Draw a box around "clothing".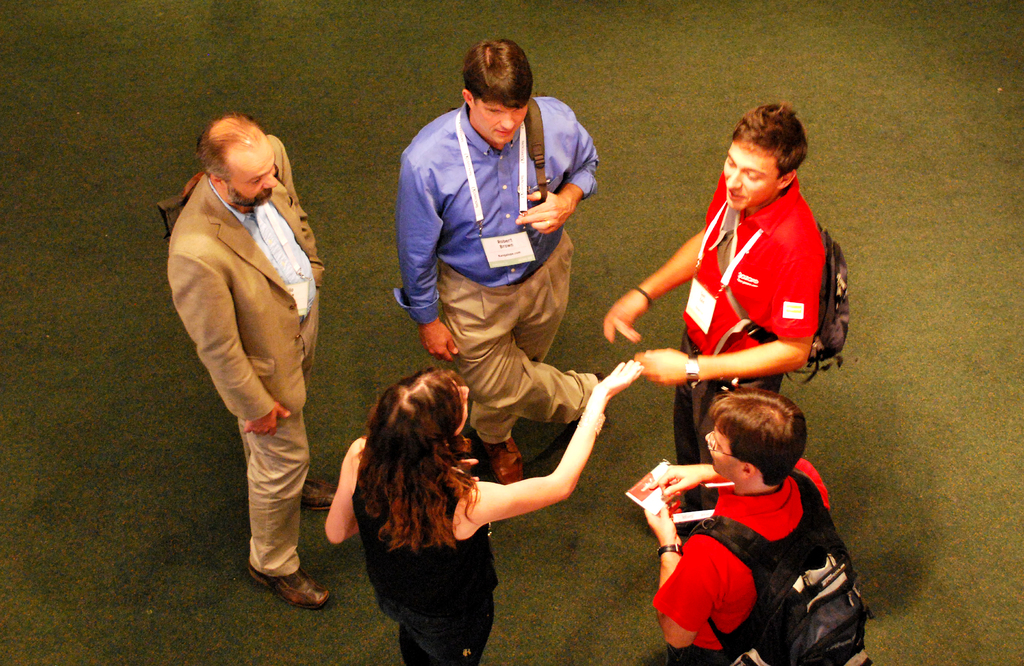
detection(675, 159, 828, 468).
